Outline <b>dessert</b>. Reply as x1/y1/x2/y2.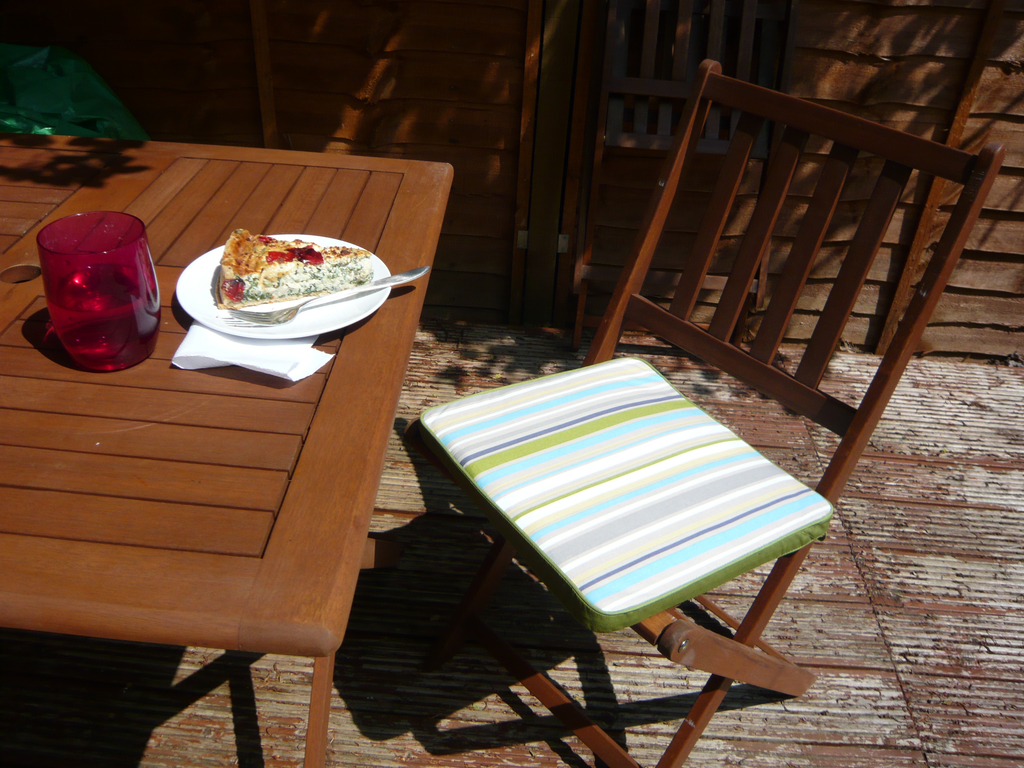
171/234/385/342.
